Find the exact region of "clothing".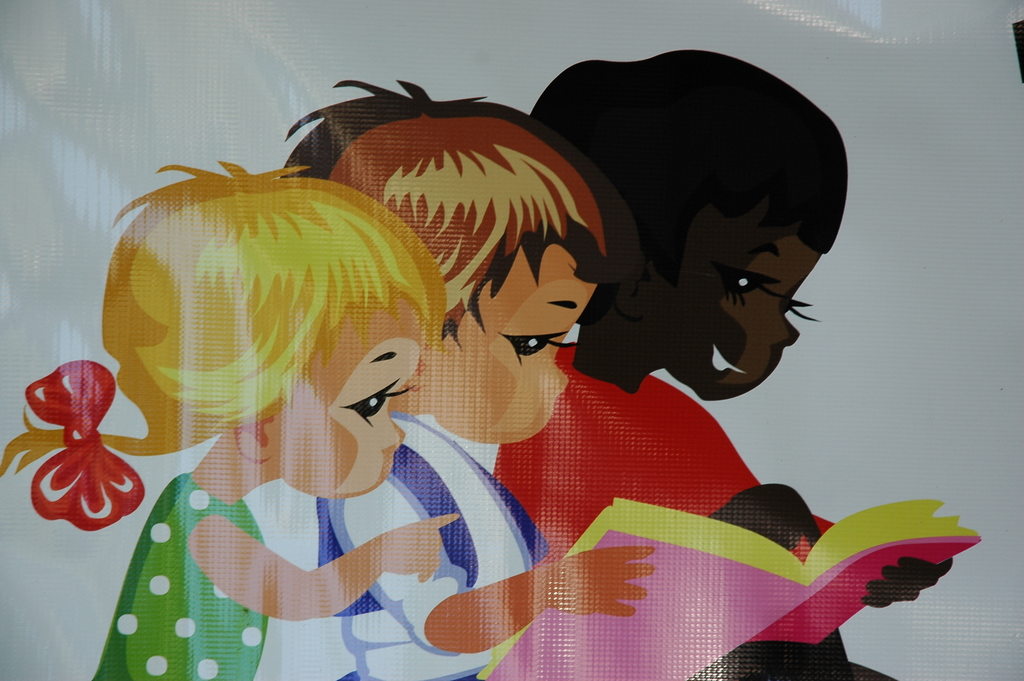
Exact region: <region>84, 465, 297, 680</region>.
